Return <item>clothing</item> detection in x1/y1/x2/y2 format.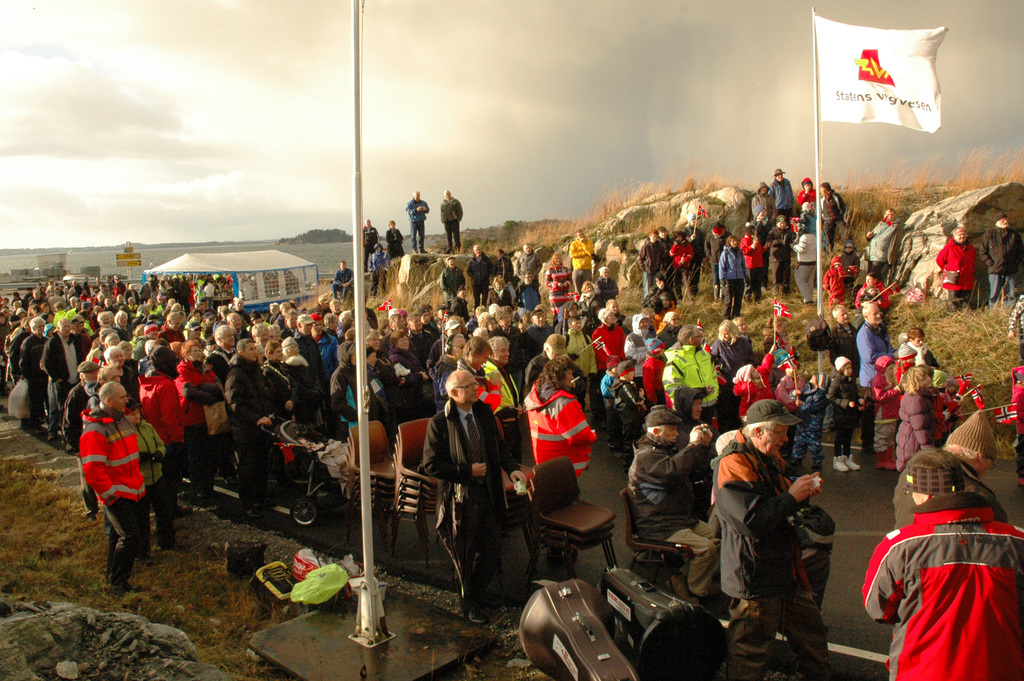
655/304/682/329.
